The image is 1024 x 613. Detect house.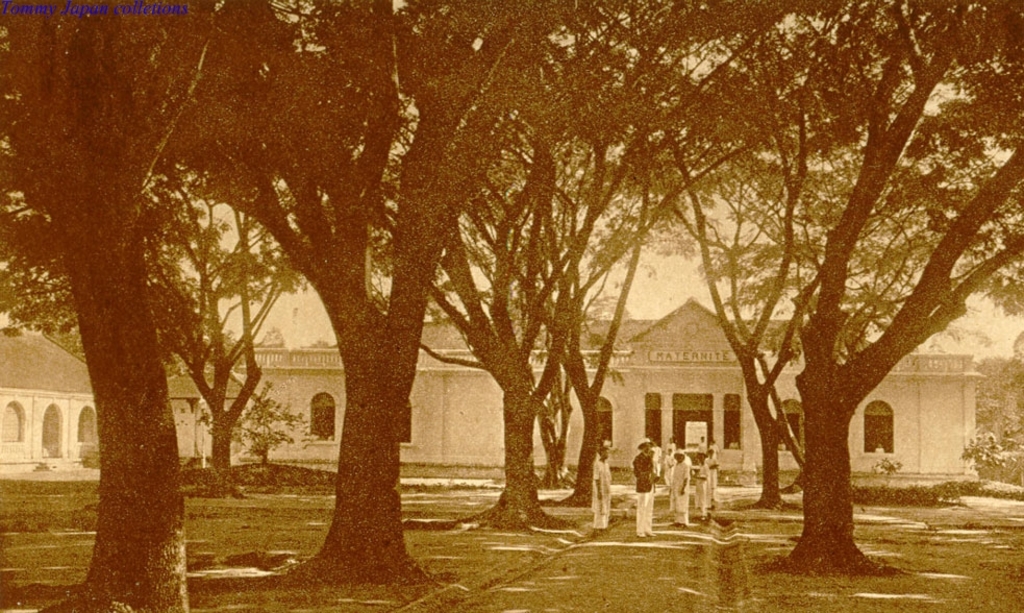
Detection: x1=238, y1=295, x2=988, y2=485.
